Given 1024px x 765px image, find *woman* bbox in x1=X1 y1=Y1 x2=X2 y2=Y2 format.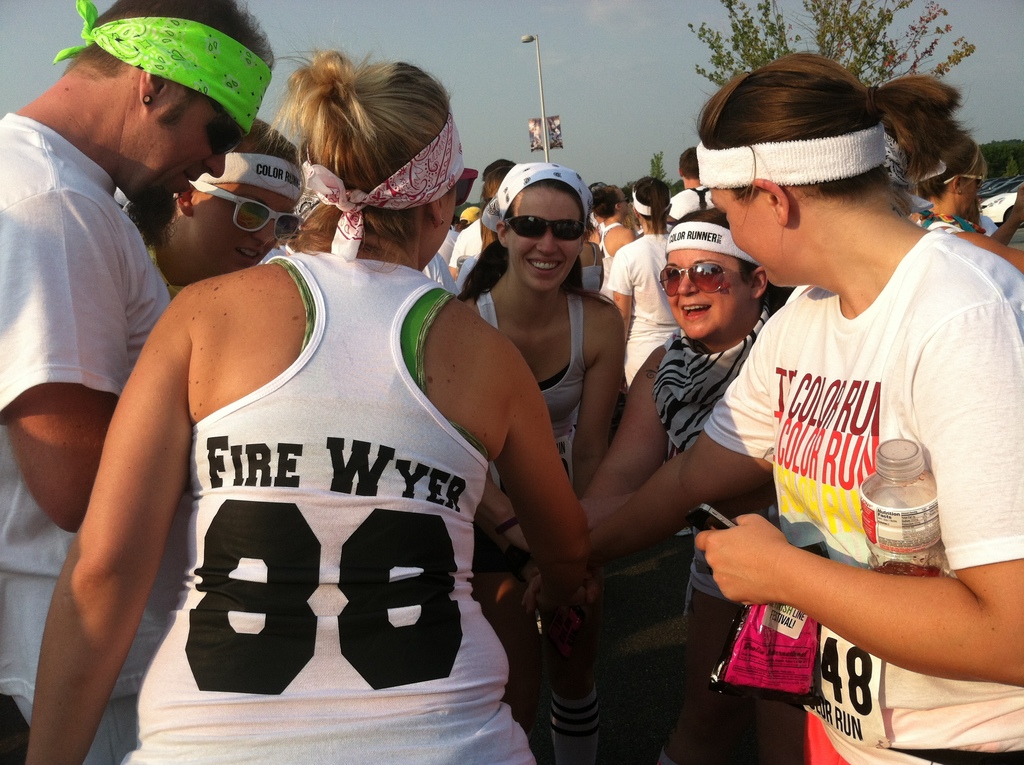
x1=431 y1=161 x2=637 y2=764.
